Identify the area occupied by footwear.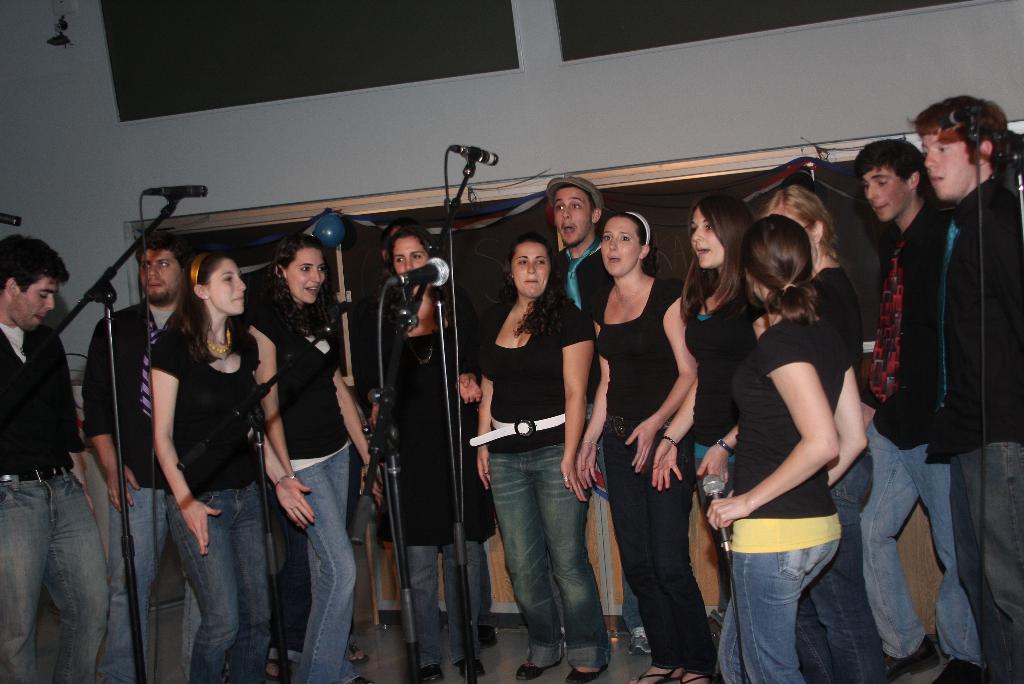
Area: {"x1": 453, "y1": 653, "x2": 481, "y2": 678}.
